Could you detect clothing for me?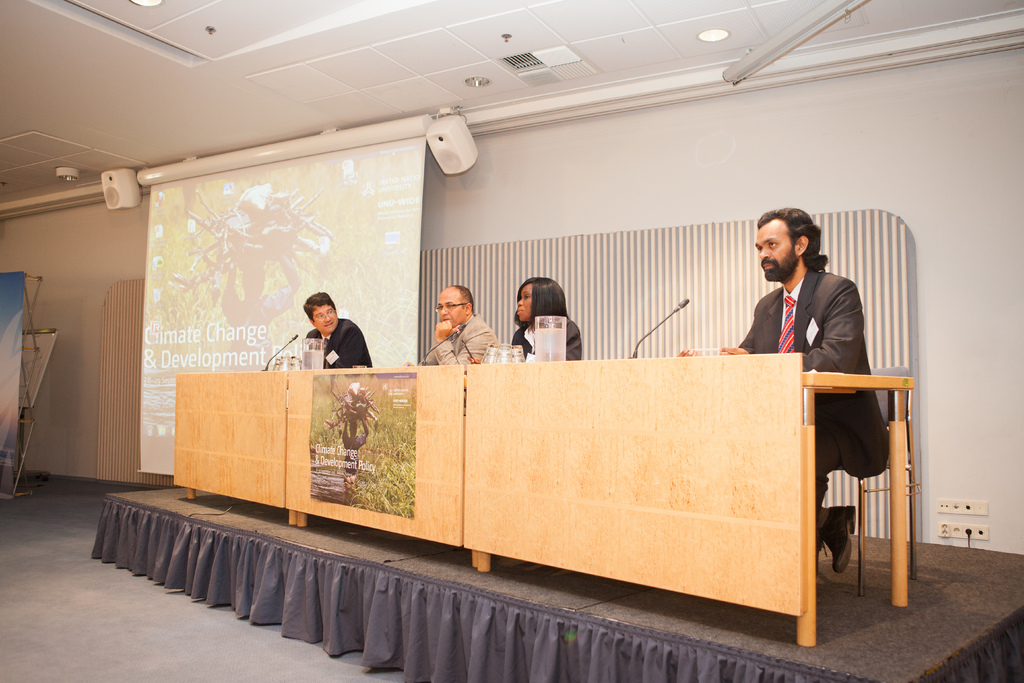
Detection result: crop(503, 310, 587, 360).
